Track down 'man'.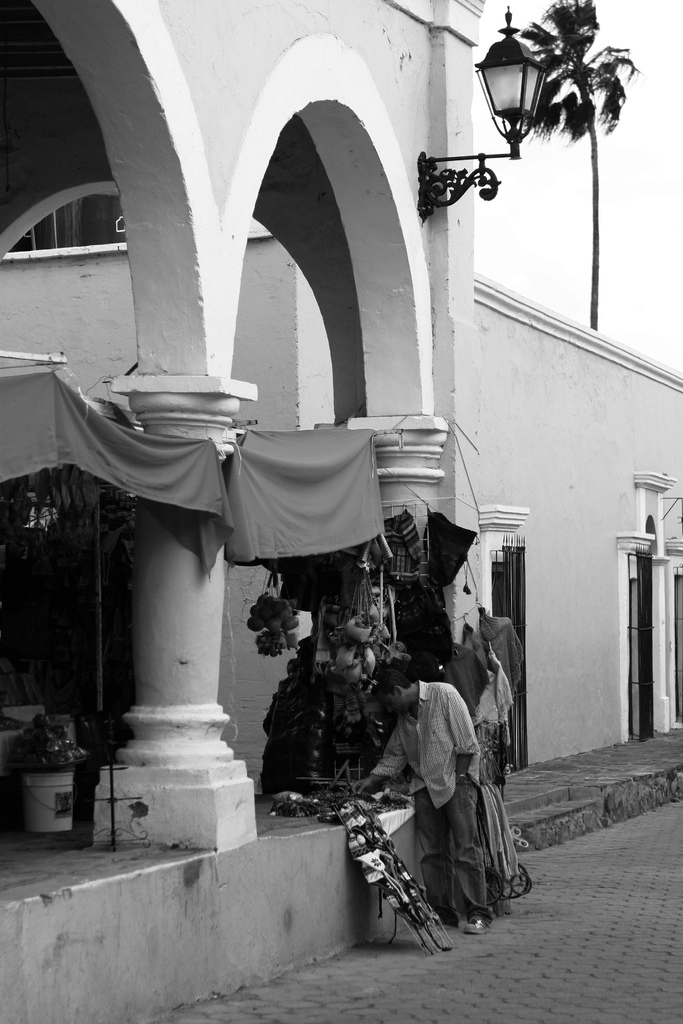
Tracked to 388 636 497 945.
